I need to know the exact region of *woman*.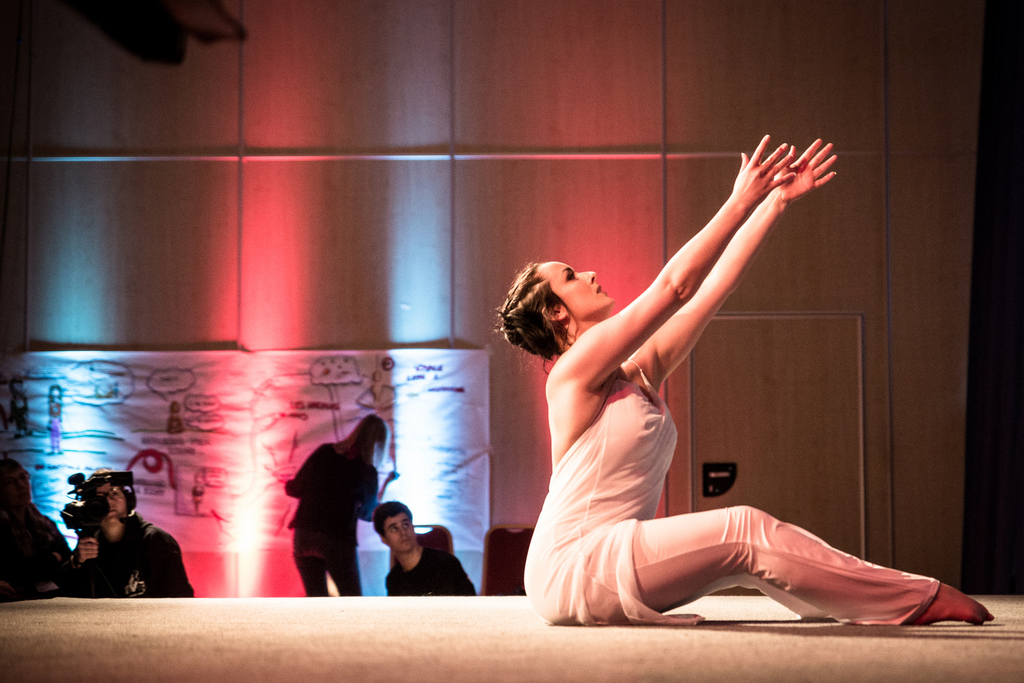
Region: [left=273, top=402, right=389, bottom=598].
